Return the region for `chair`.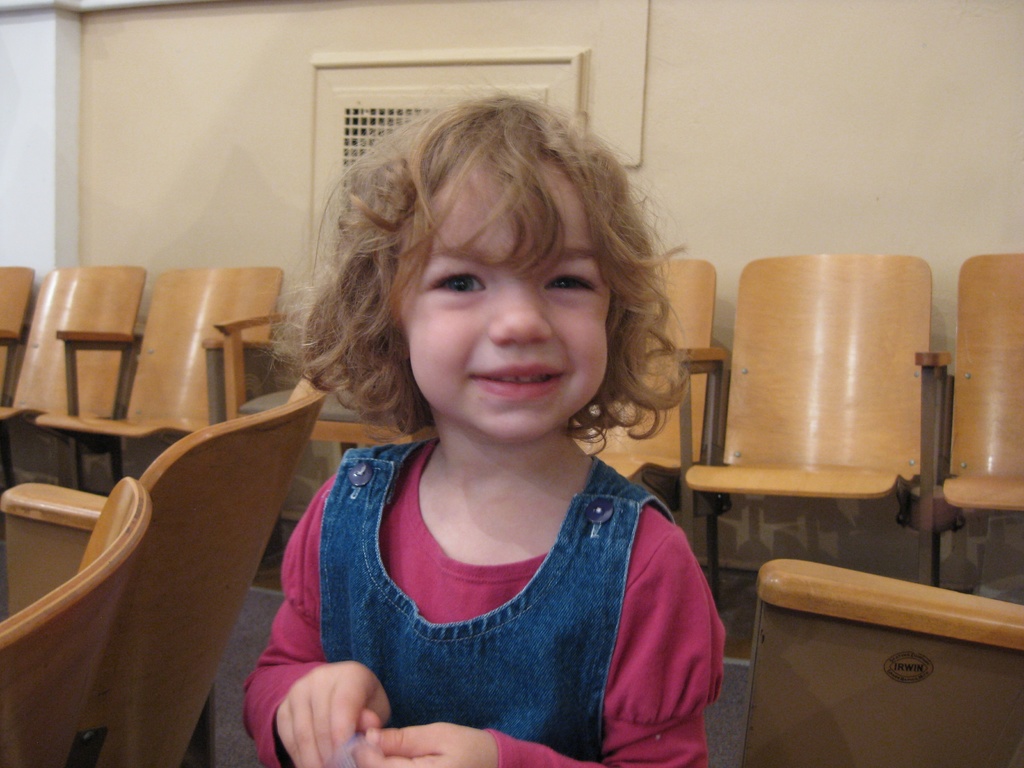
(0,472,152,767).
